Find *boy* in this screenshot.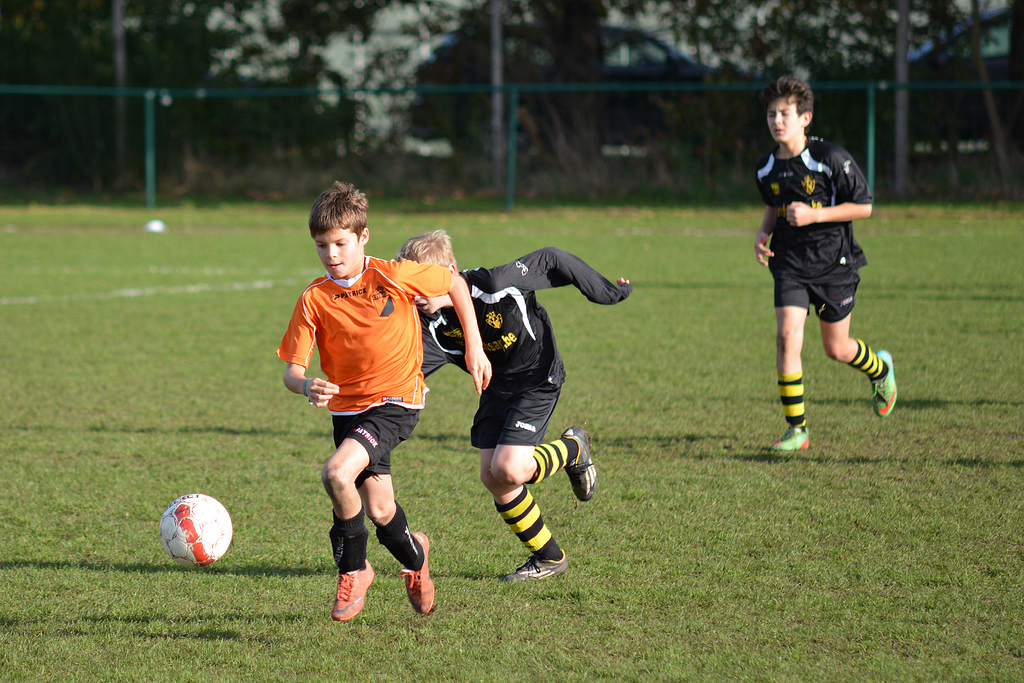
The bounding box for *boy* is (x1=744, y1=77, x2=894, y2=445).
